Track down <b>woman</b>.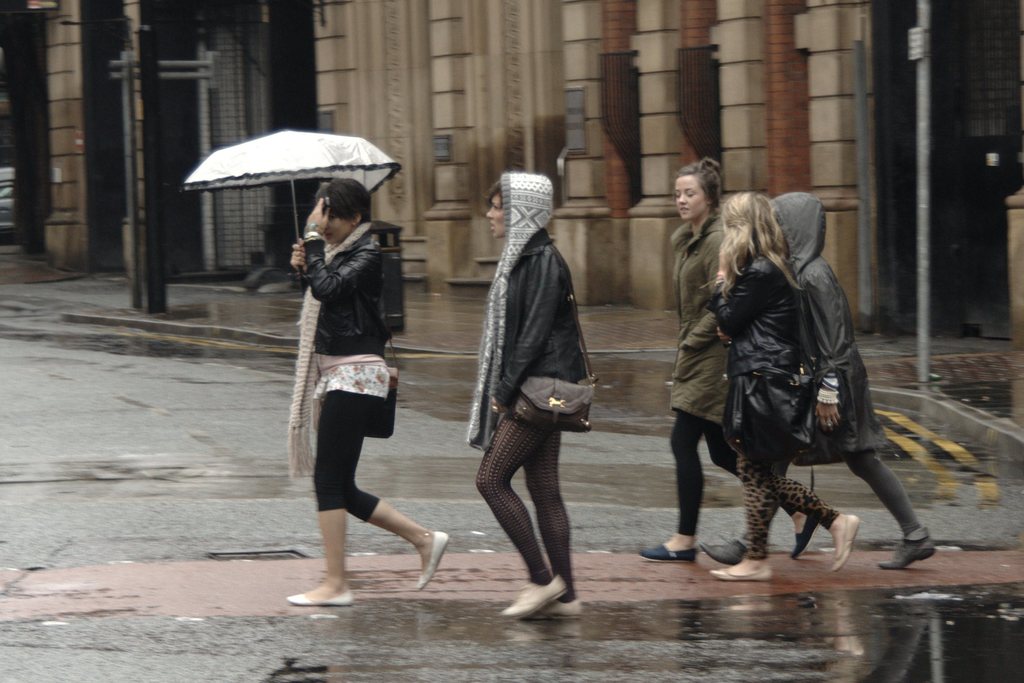
Tracked to region(637, 157, 733, 563).
